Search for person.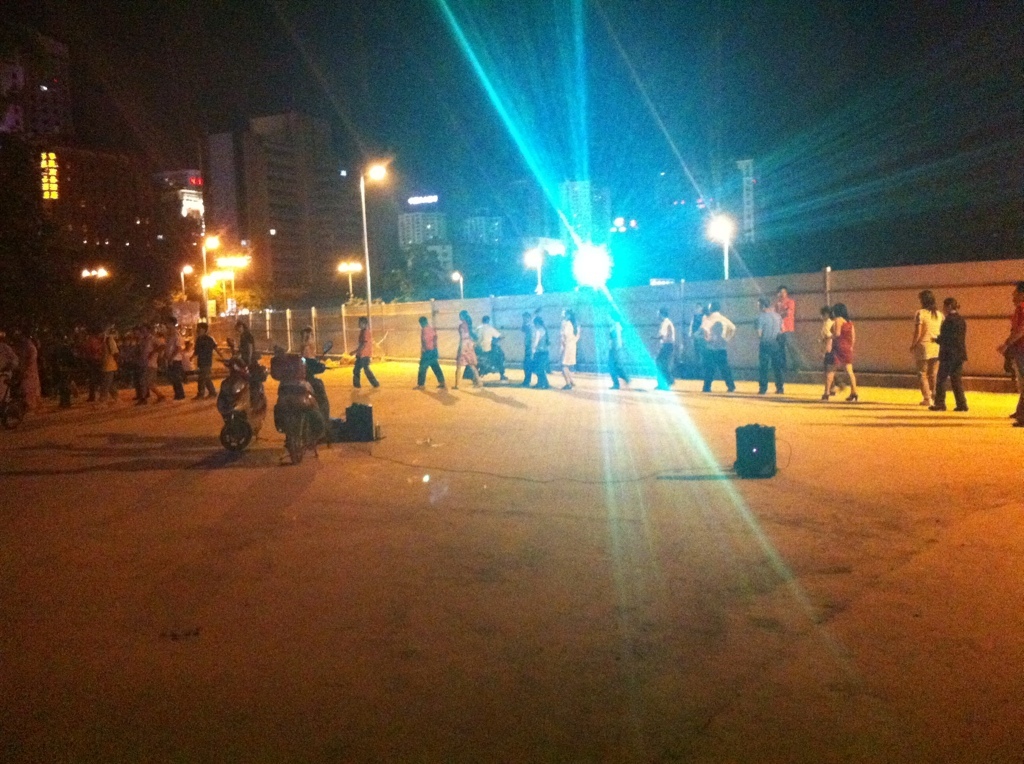
Found at <region>530, 312, 557, 389</region>.
